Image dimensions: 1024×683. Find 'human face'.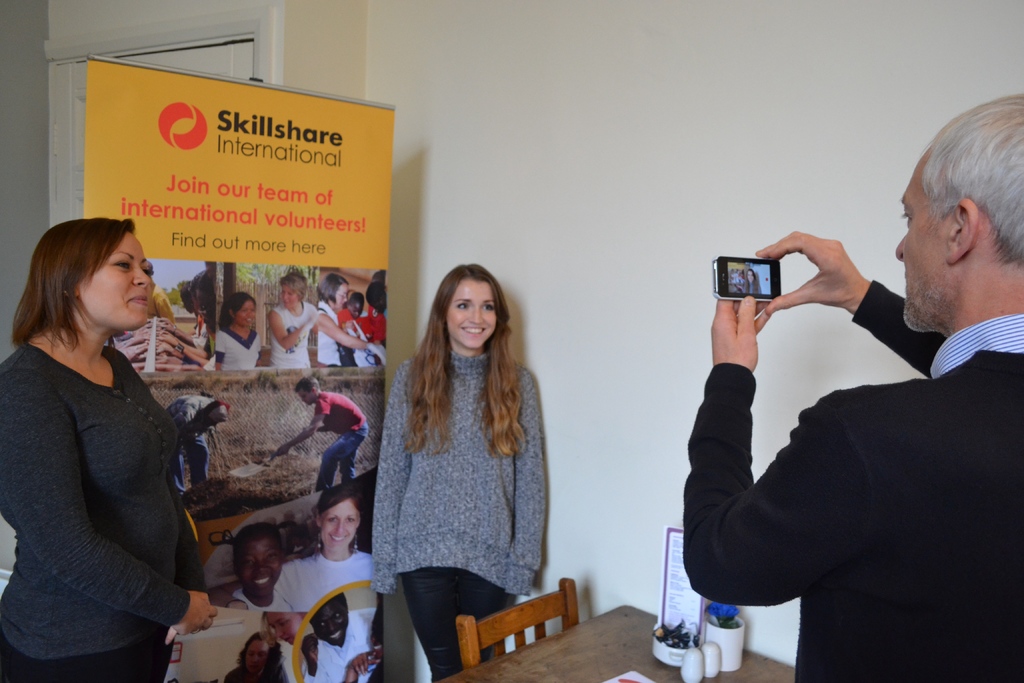
bbox=(271, 614, 305, 646).
